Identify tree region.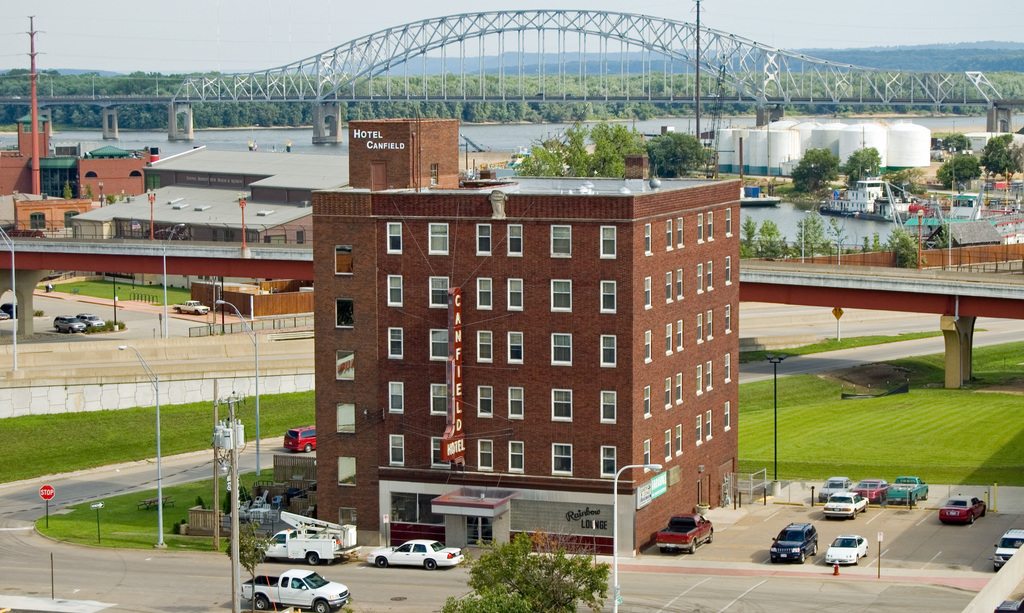
Region: detection(776, 143, 829, 185).
